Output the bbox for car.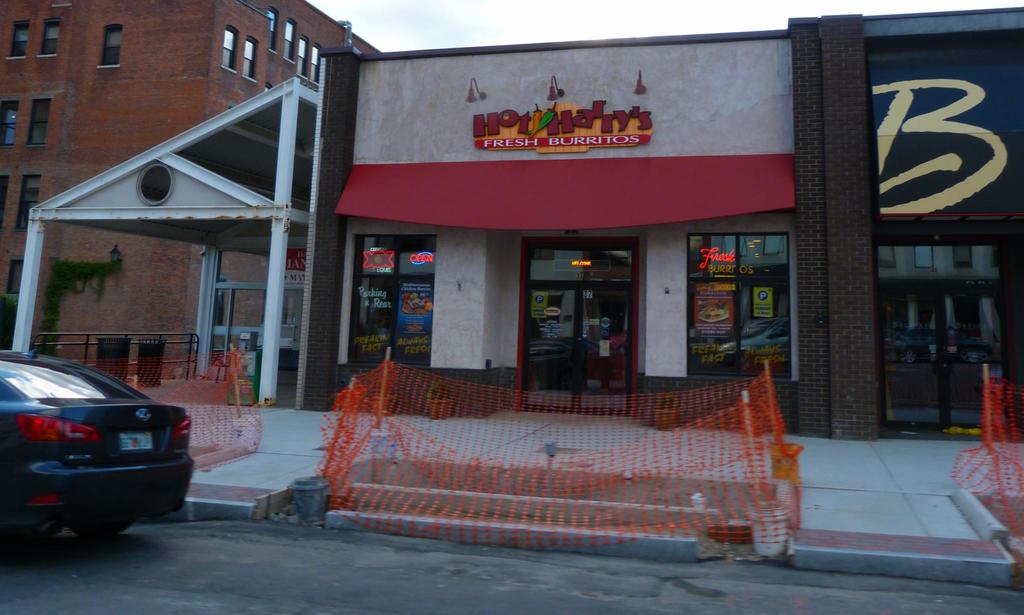
detection(0, 344, 180, 543).
